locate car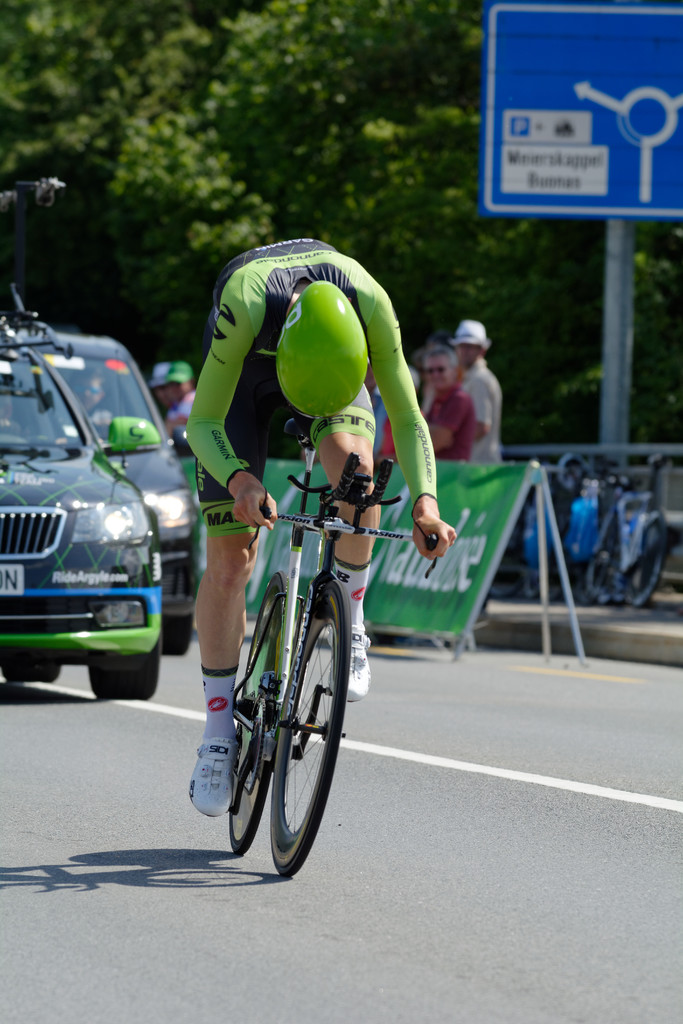
select_region(0, 312, 166, 695)
